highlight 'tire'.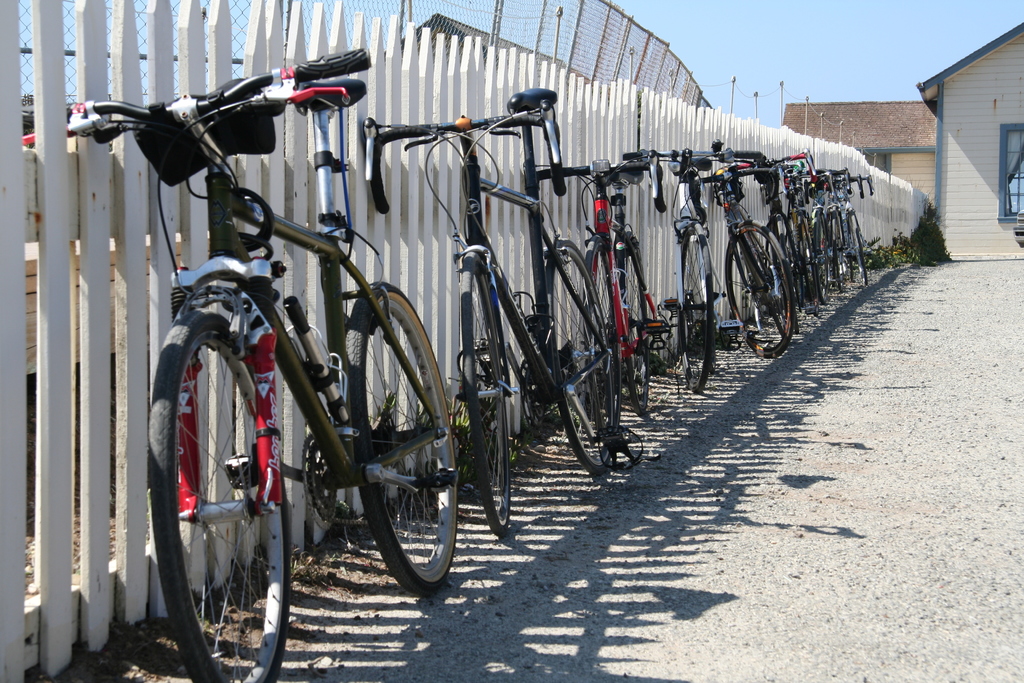
Highlighted region: rect(545, 237, 621, 472).
